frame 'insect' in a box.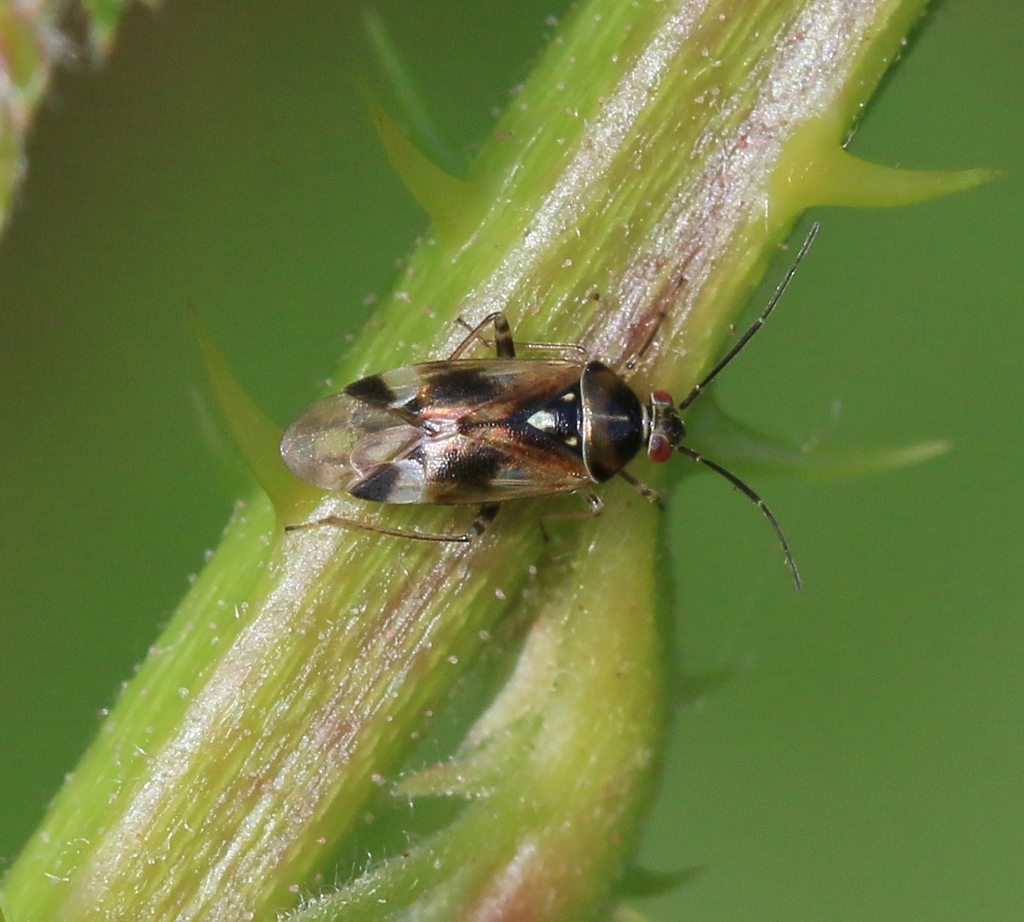
277 219 819 589.
